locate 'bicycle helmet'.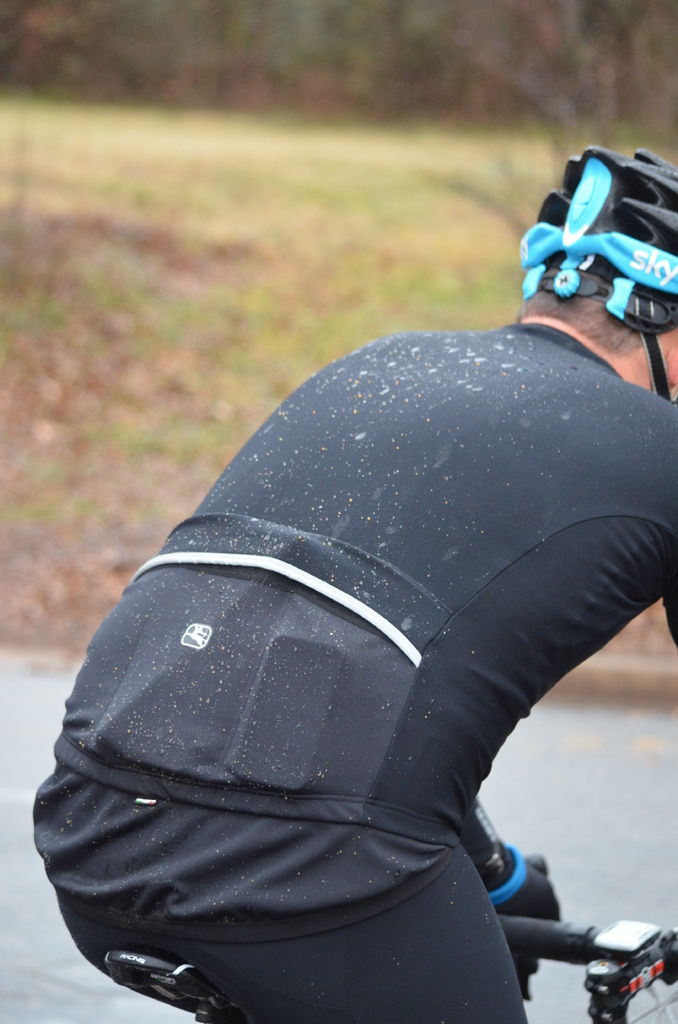
Bounding box: (left=515, top=145, right=677, bottom=339).
